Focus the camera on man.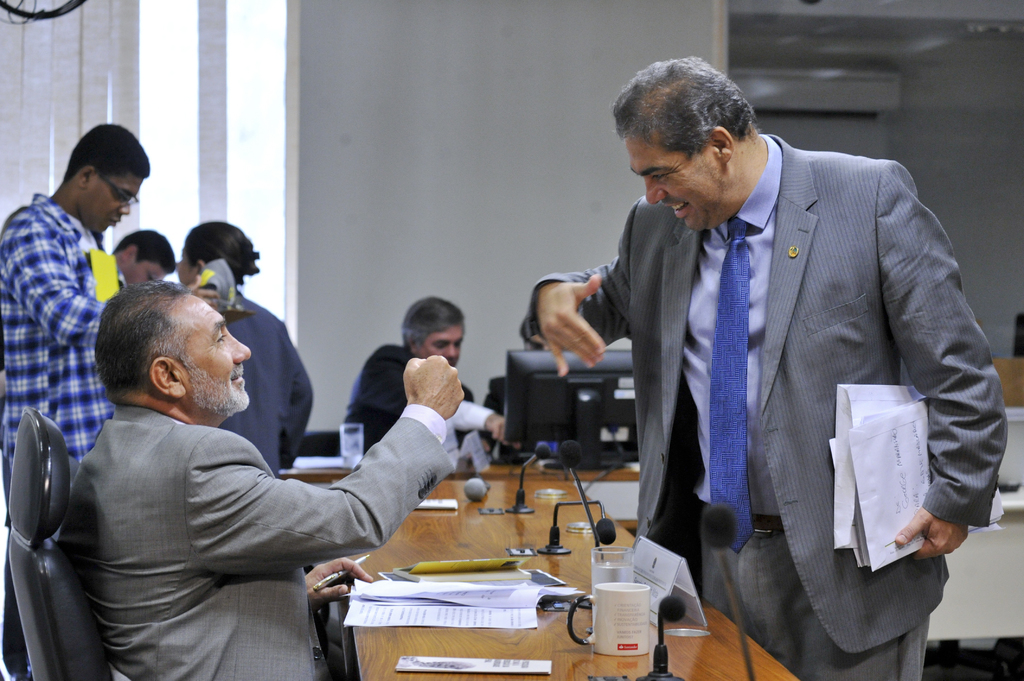
Focus region: {"left": 547, "top": 63, "right": 988, "bottom": 664}.
